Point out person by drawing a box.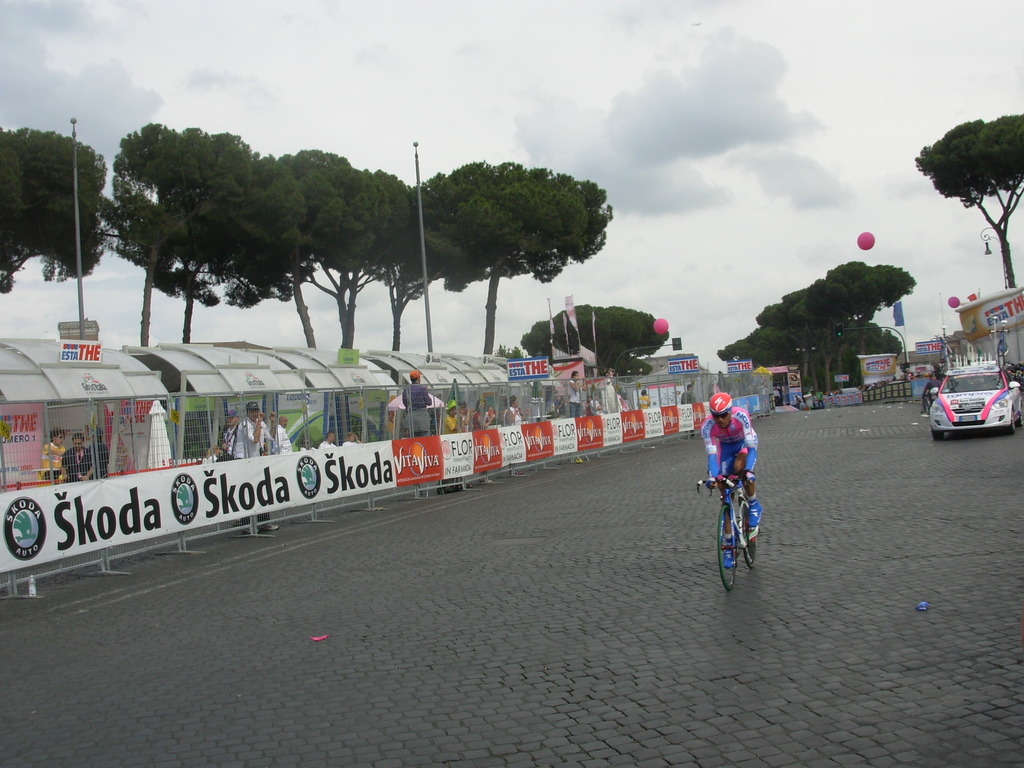
bbox=(401, 371, 435, 438).
